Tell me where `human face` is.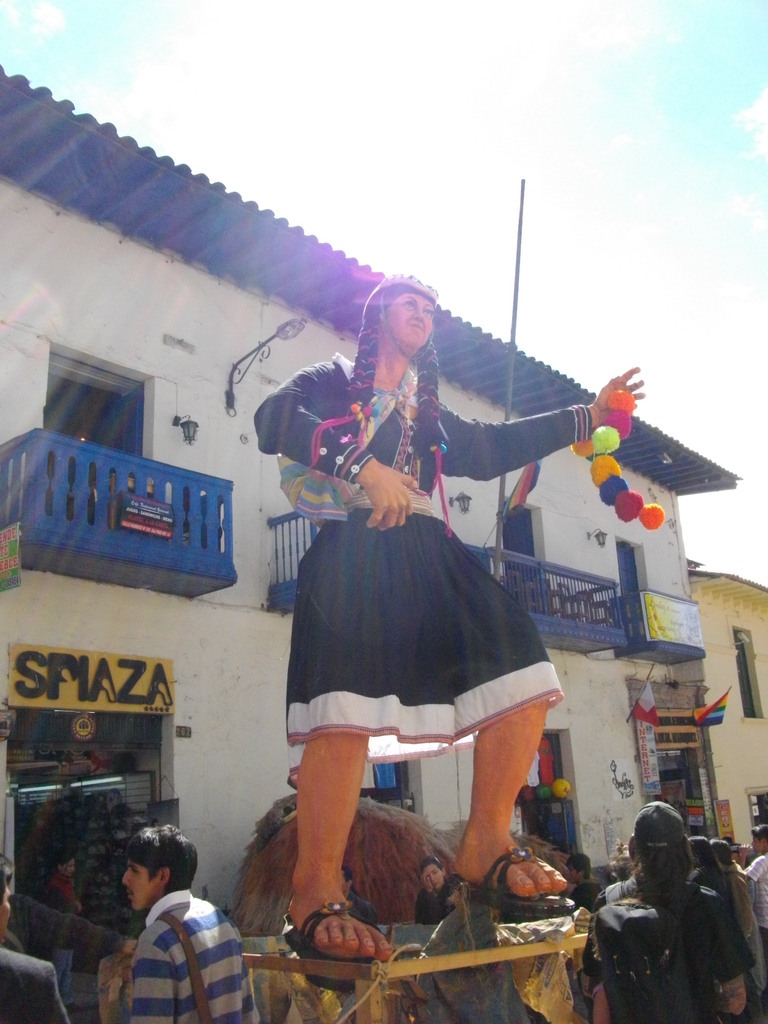
`human face` is at select_region(122, 853, 159, 911).
